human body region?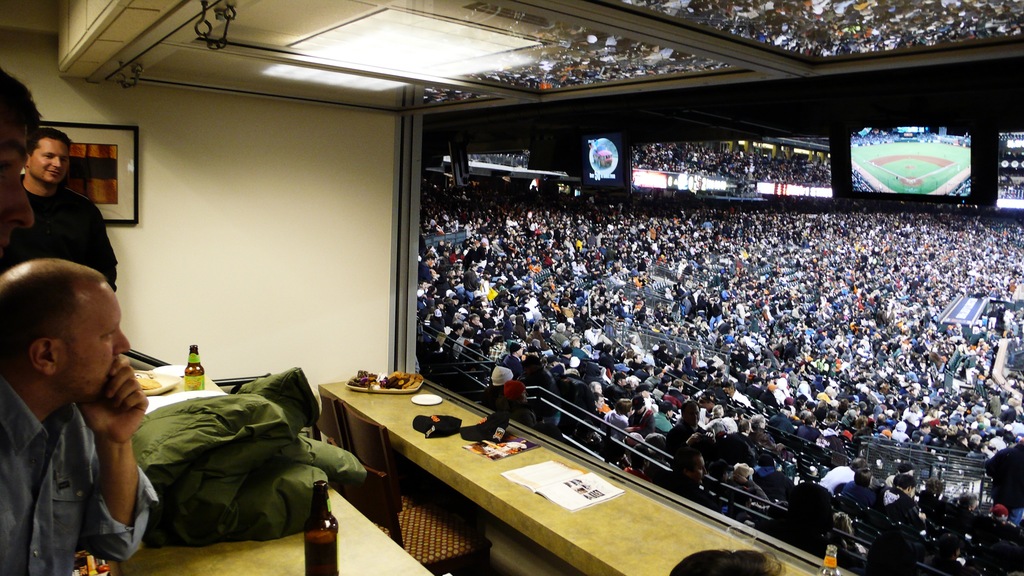
l=520, t=211, r=539, b=217
